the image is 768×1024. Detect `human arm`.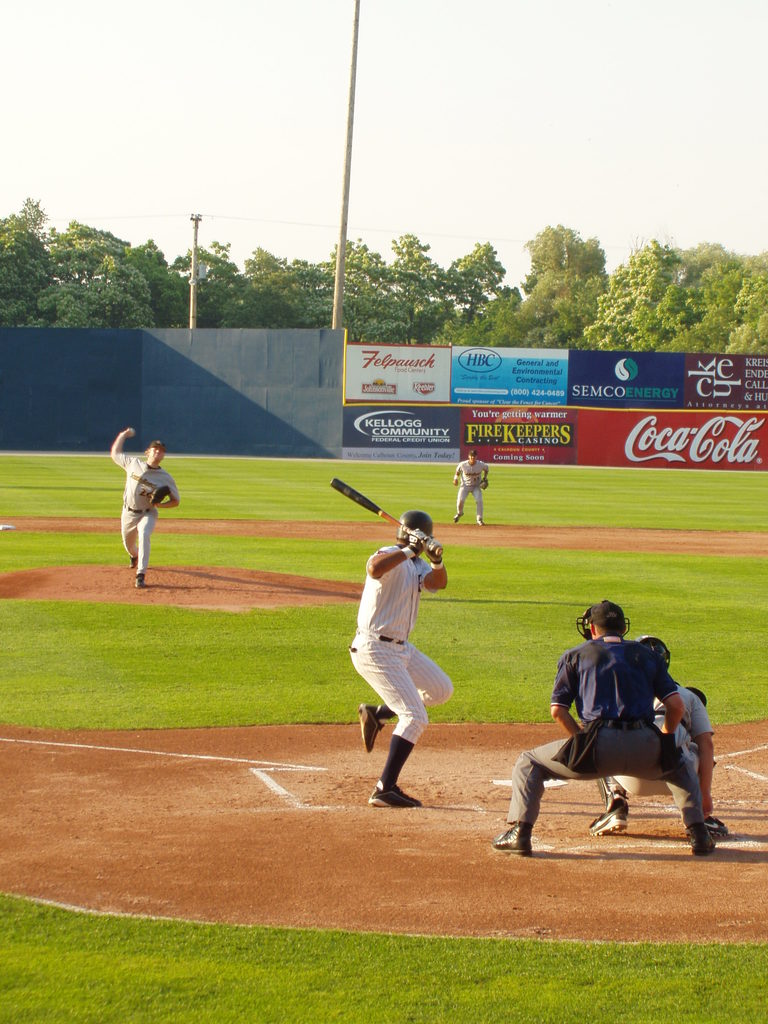
Detection: (150,478,182,509).
